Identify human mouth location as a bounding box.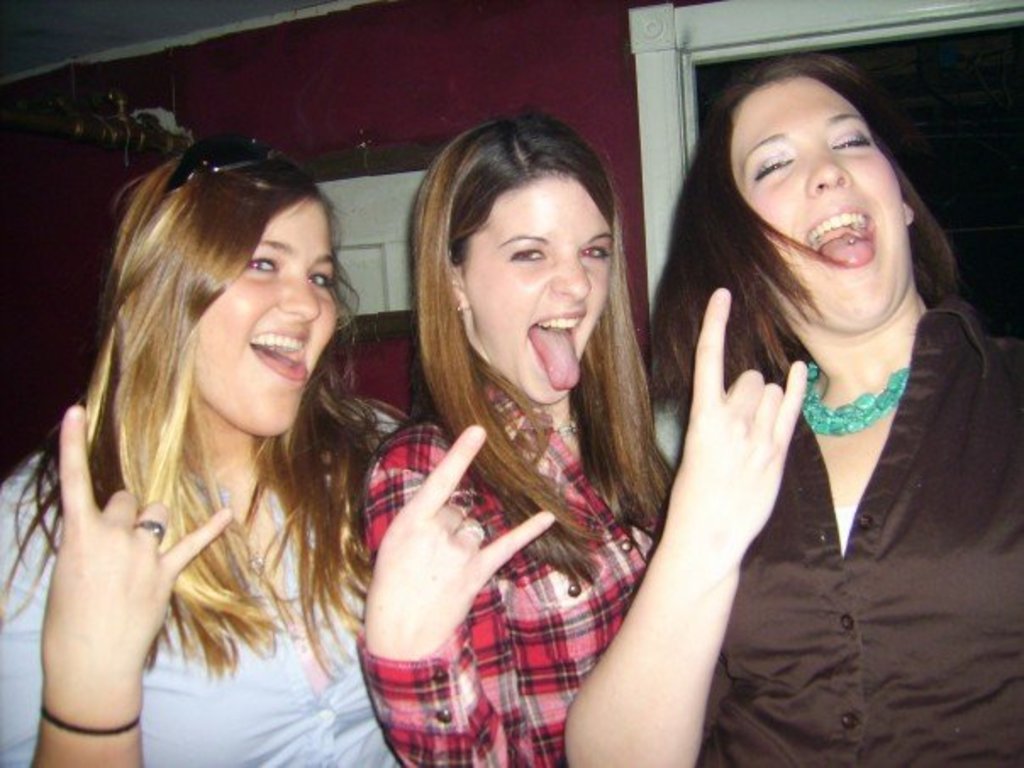
527, 312, 583, 388.
